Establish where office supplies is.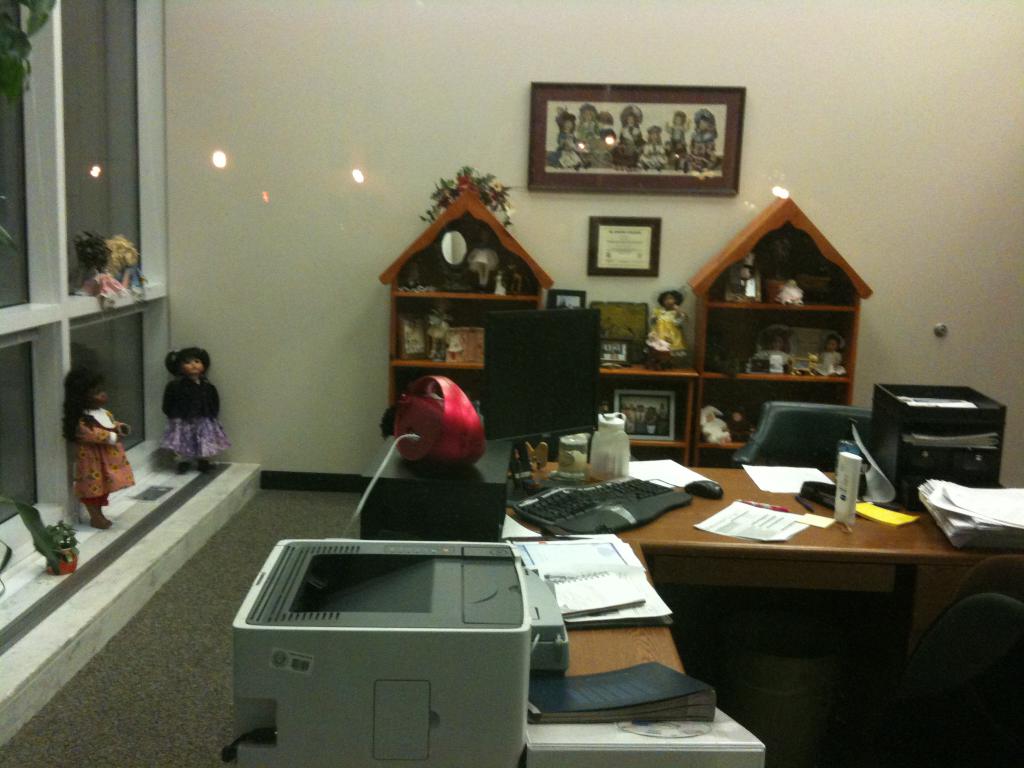
Established at [x1=524, y1=438, x2=550, y2=467].
